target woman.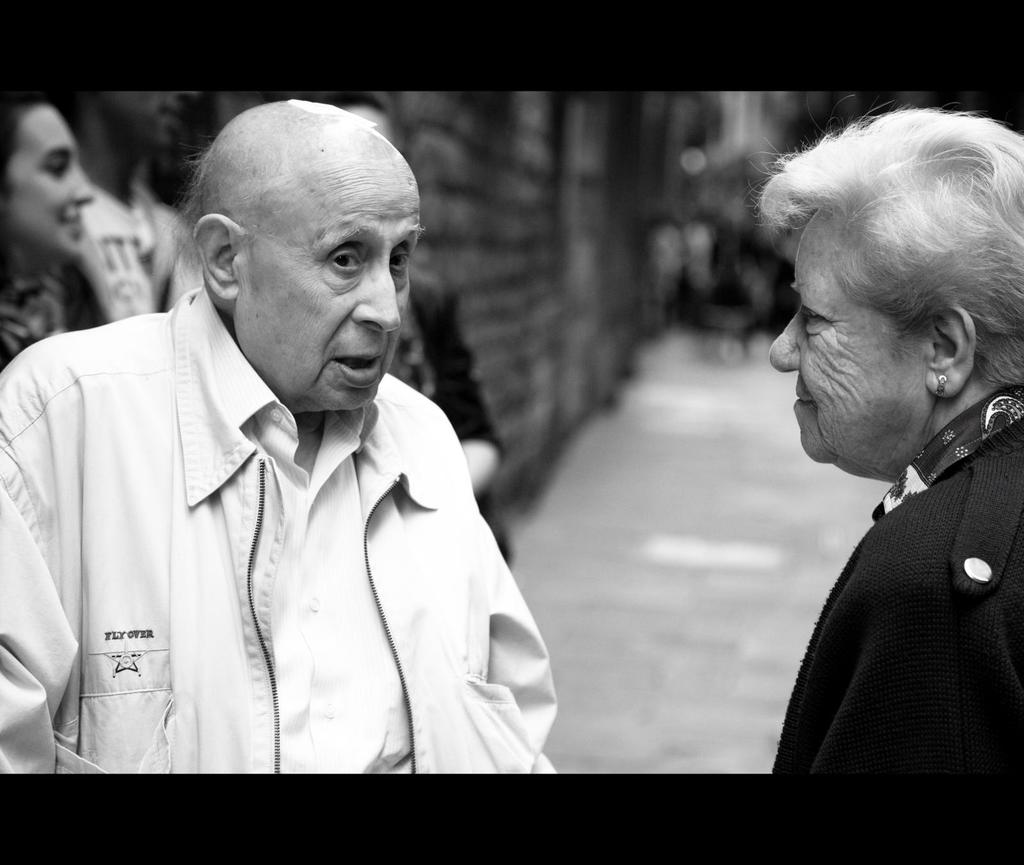
Target region: box=[745, 102, 1023, 772].
